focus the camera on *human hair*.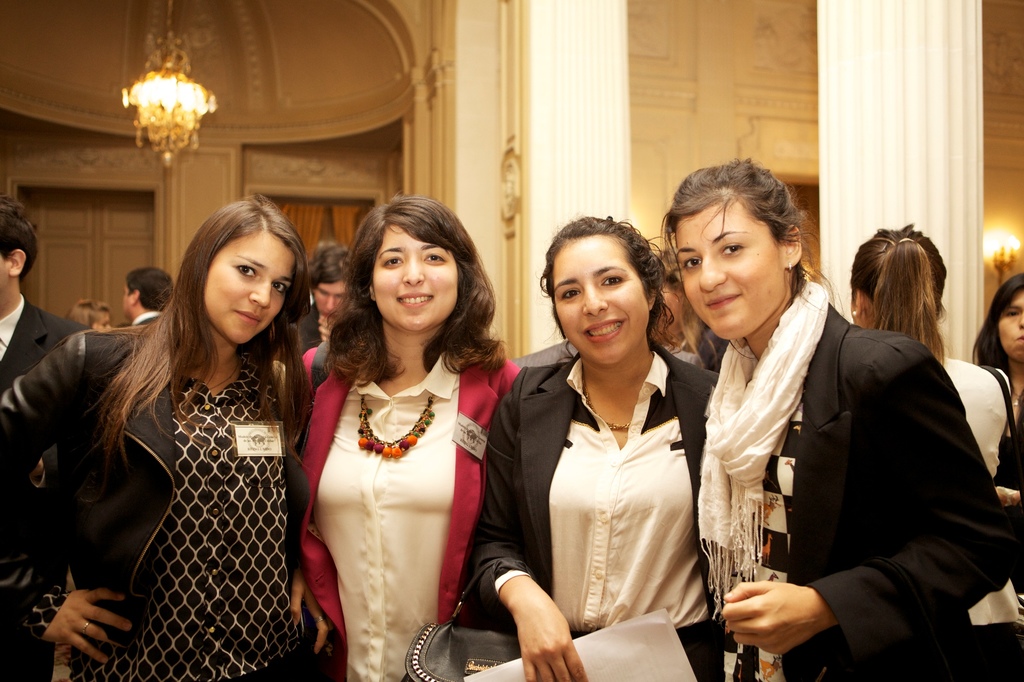
Focus region: (538,210,685,372).
